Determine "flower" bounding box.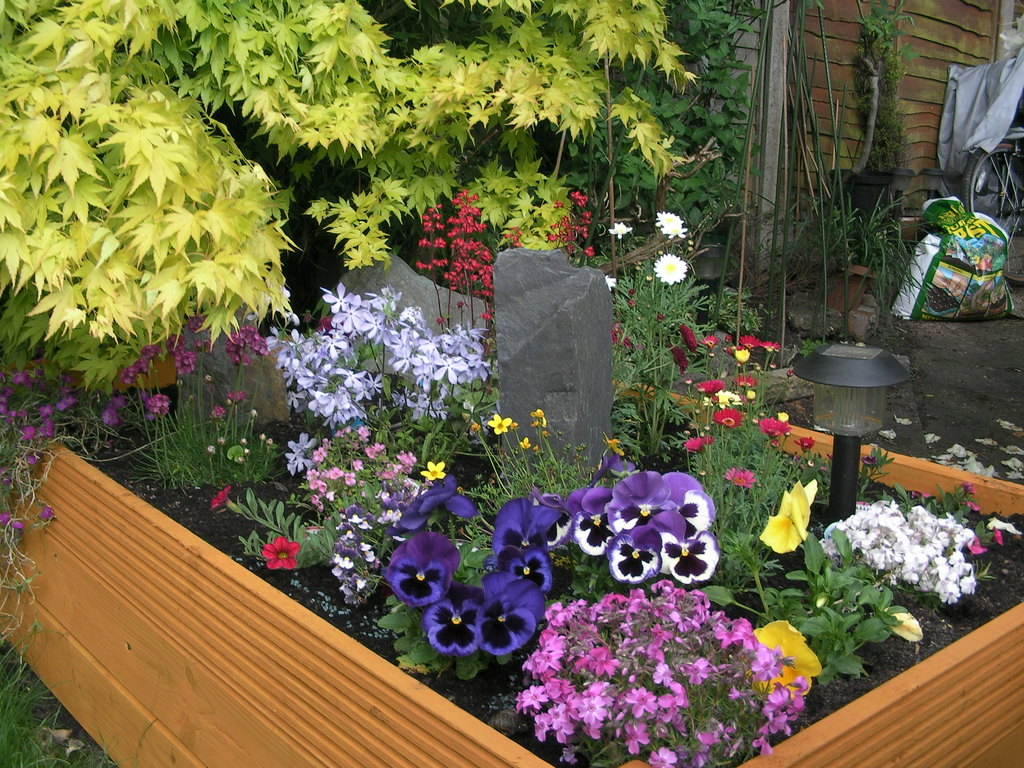
Determined: (861, 458, 874, 467).
